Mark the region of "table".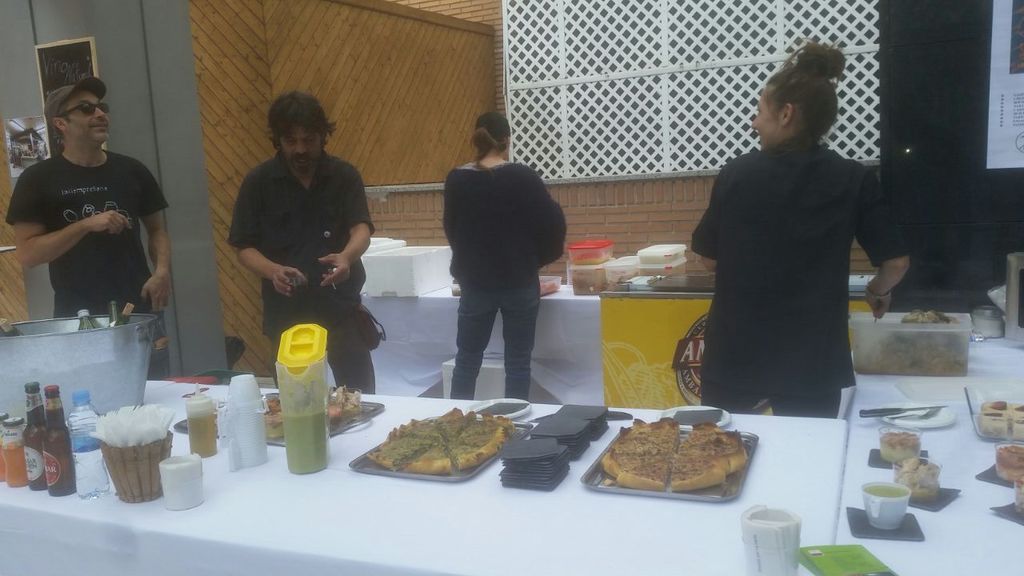
Region: {"x1": 323, "y1": 290, "x2": 872, "y2": 406}.
